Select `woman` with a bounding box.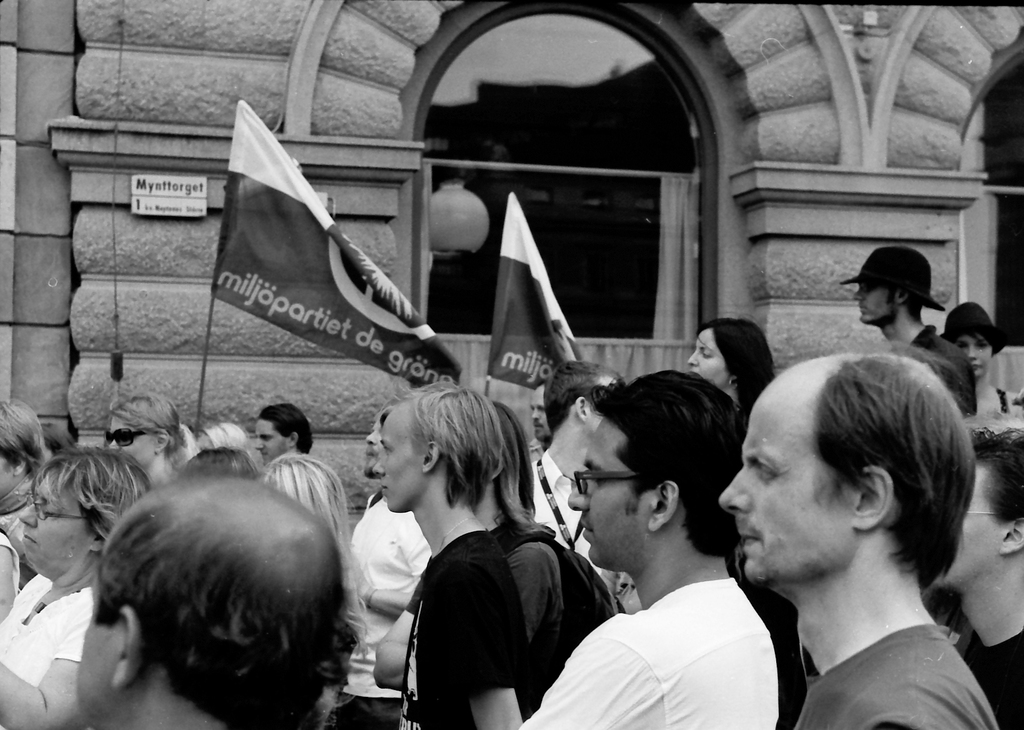
pyautogui.locateOnScreen(671, 311, 773, 418).
